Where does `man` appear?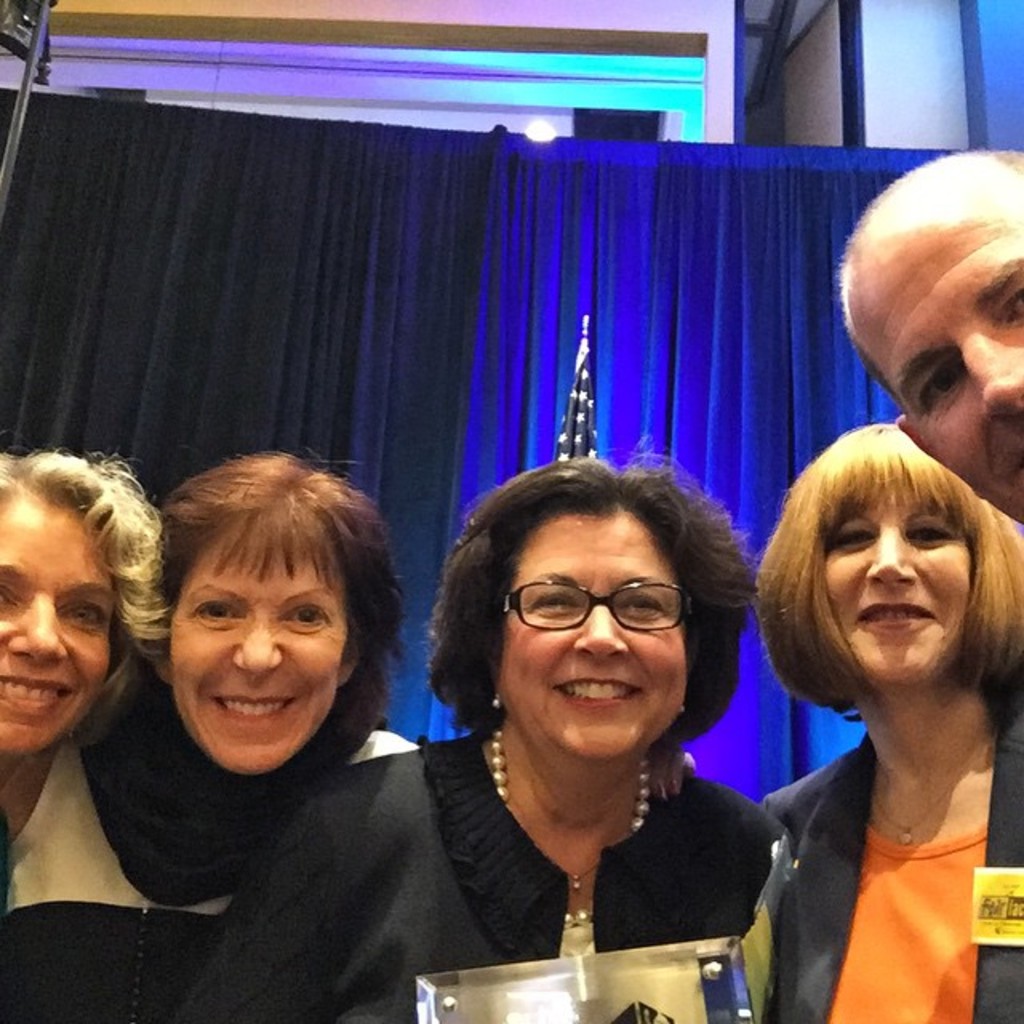
Appears at 832:147:1022:528.
